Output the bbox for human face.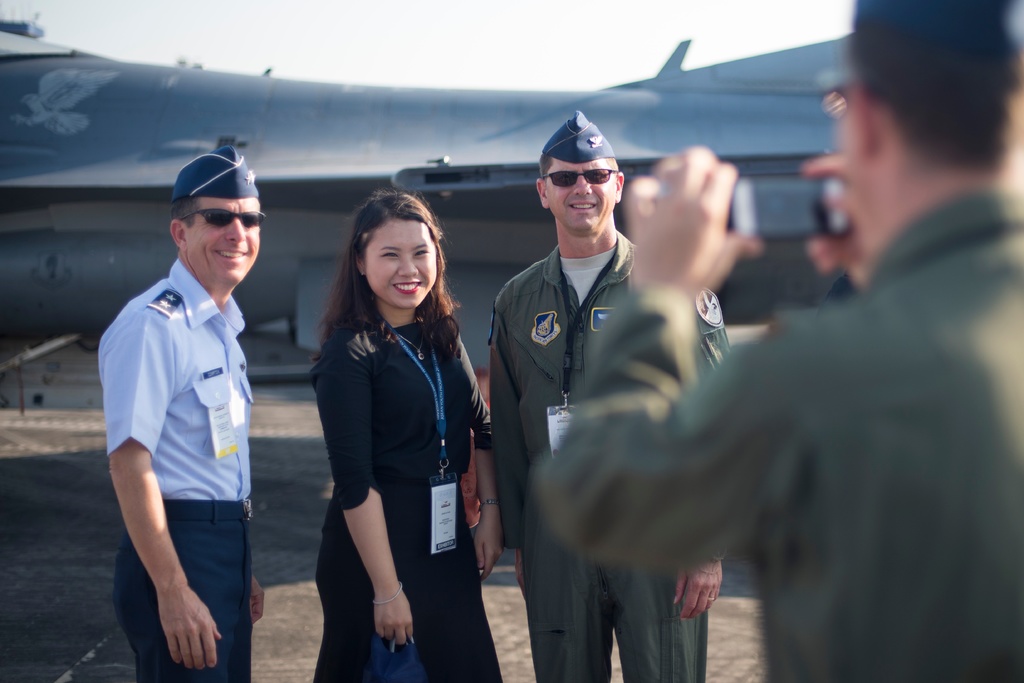
<box>186,199,260,286</box>.
